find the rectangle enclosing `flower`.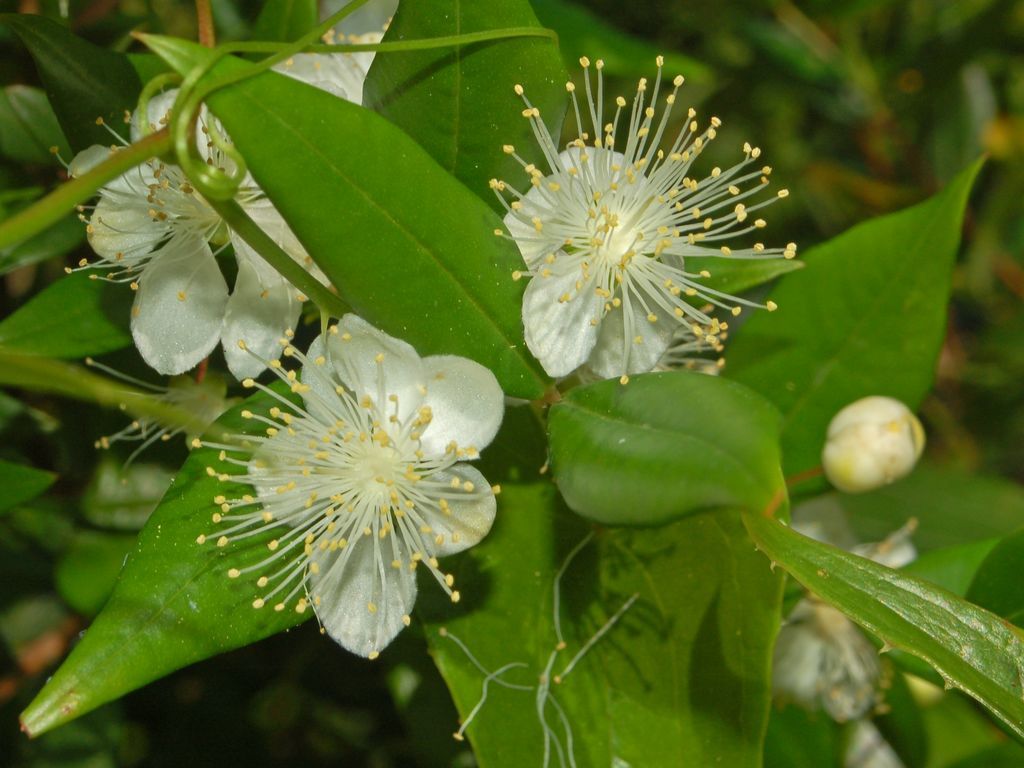
(47, 83, 336, 394).
